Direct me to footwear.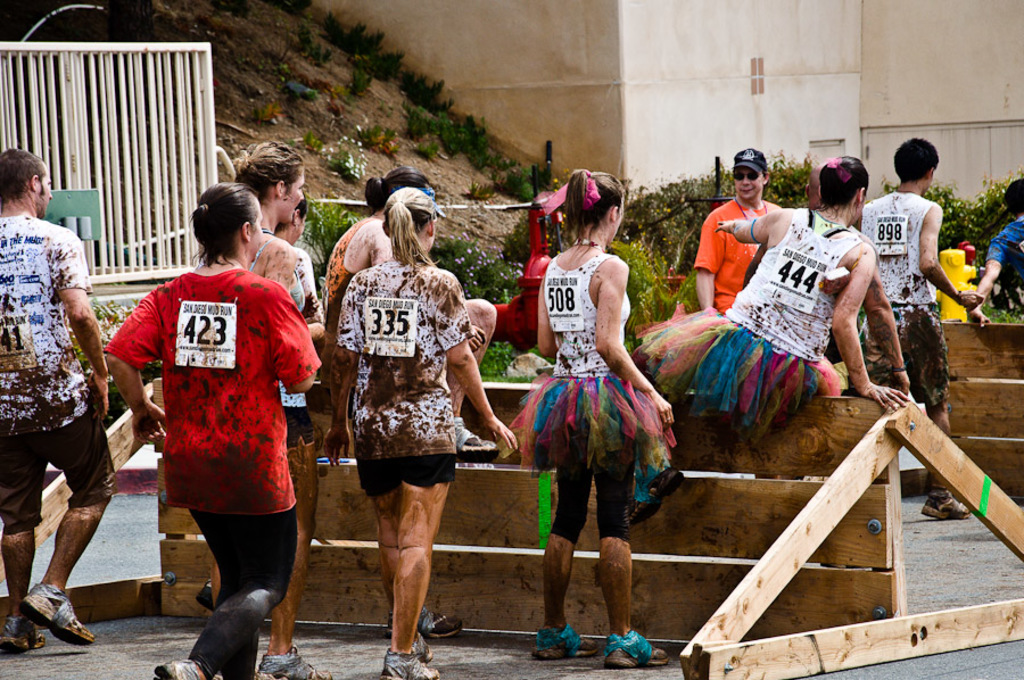
Direction: [left=627, top=463, right=688, bottom=526].
